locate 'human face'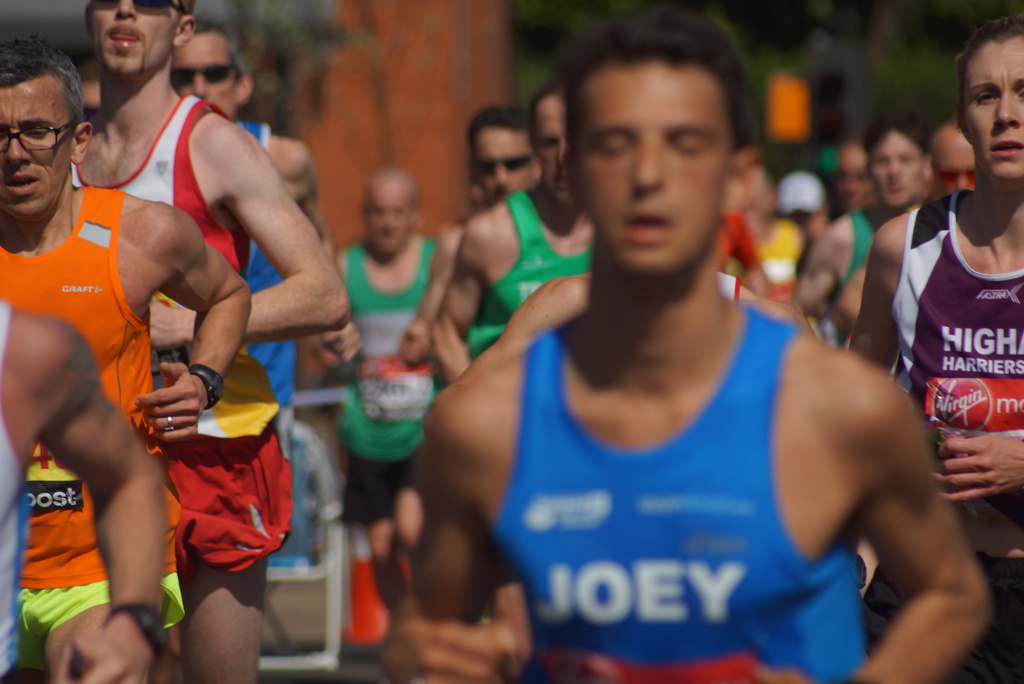
x1=0 y1=72 x2=72 y2=217
